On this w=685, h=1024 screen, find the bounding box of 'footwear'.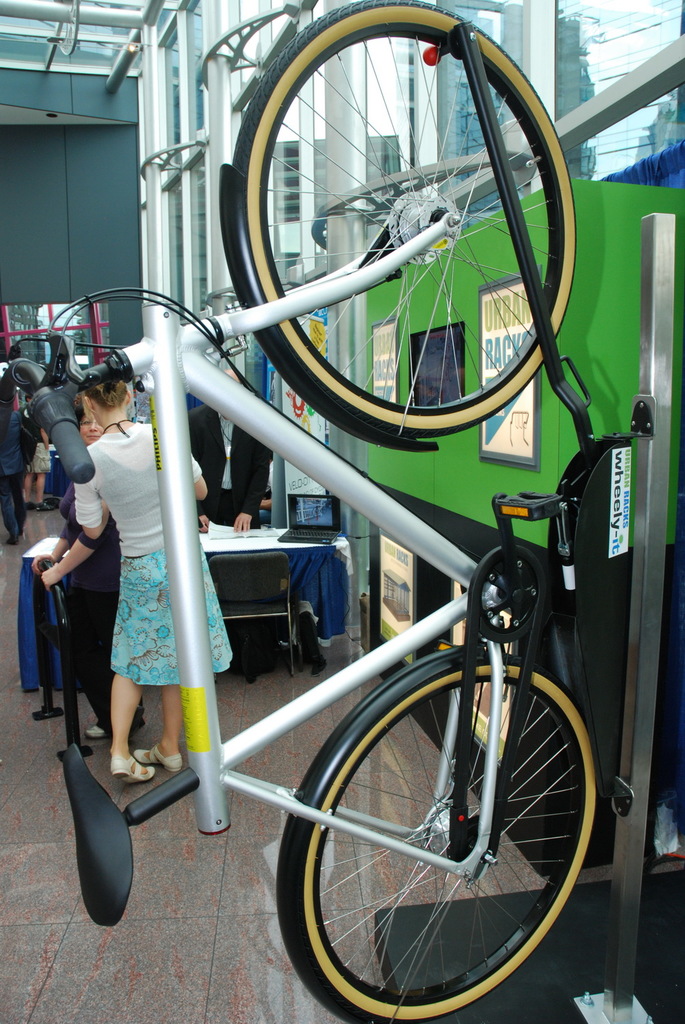
Bounding box: [x1=22, y1=504, x2=40, y2=511].
